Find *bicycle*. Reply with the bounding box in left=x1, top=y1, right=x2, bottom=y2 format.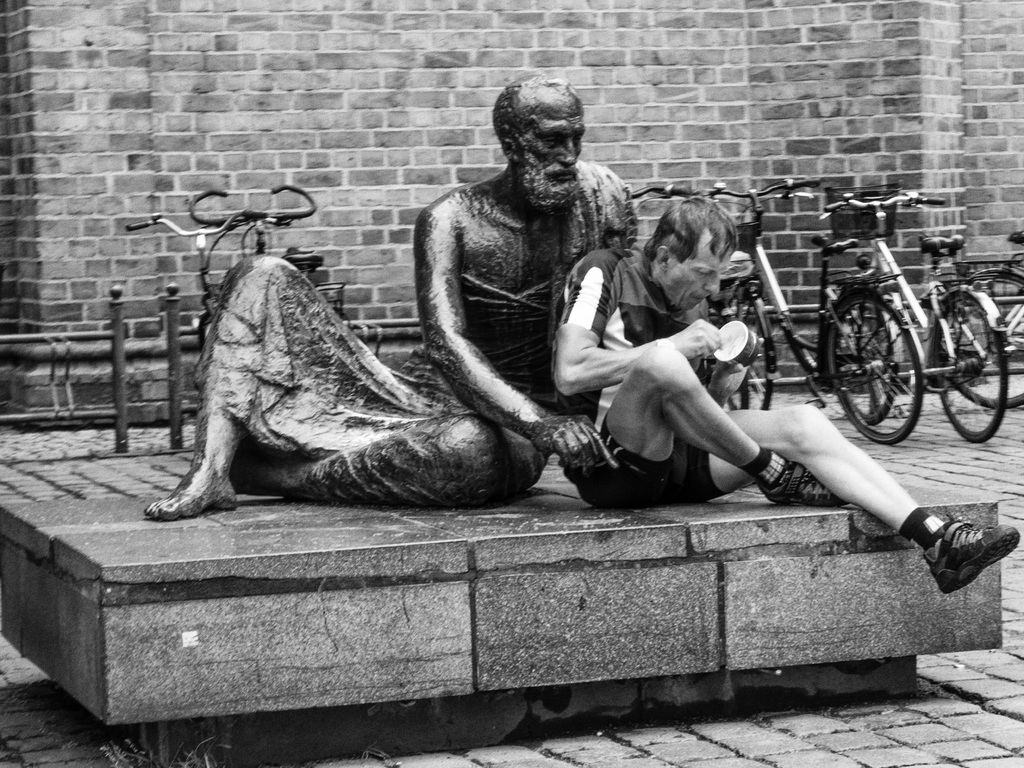
left=124, top=209, right=268, bottom=347.
